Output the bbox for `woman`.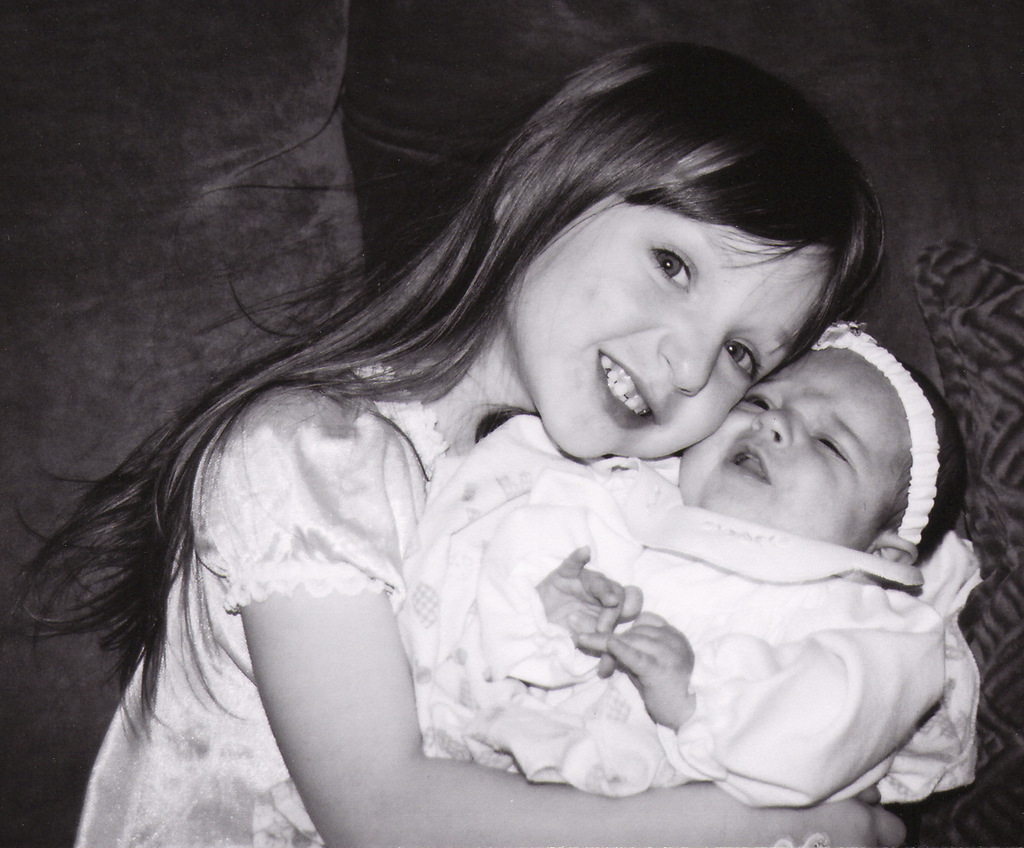
x1=78, y1=64, x2=989, y2=842.
